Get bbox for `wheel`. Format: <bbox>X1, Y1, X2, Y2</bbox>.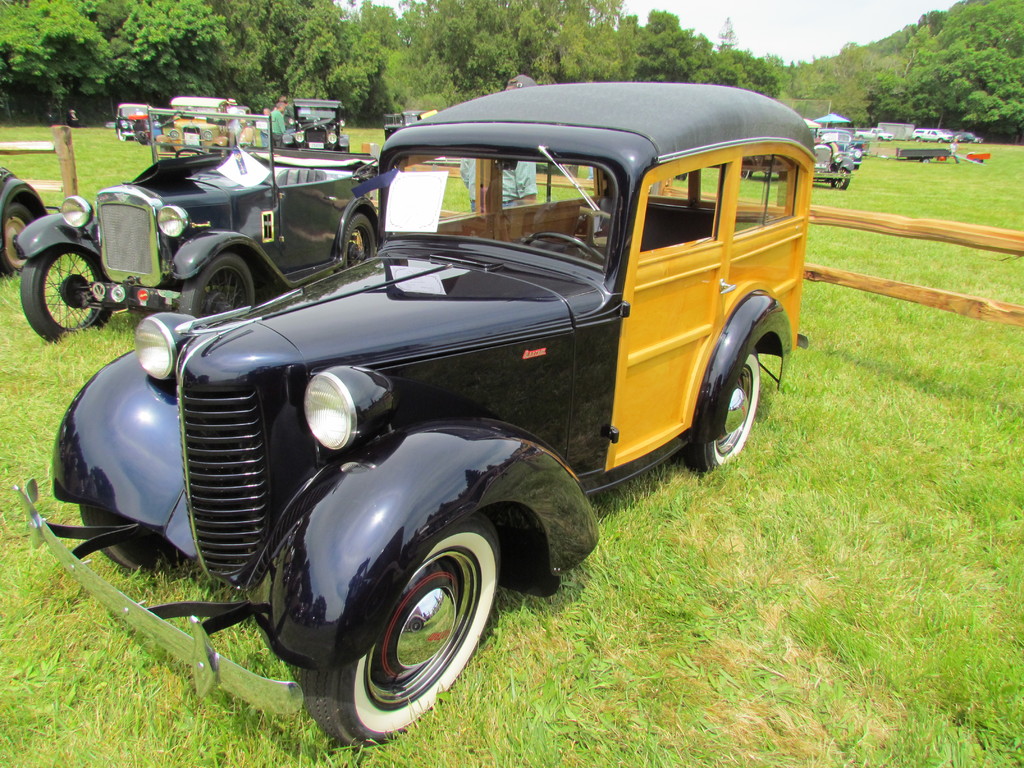
<bbox>118, 132, 128, 141</bbox>.
